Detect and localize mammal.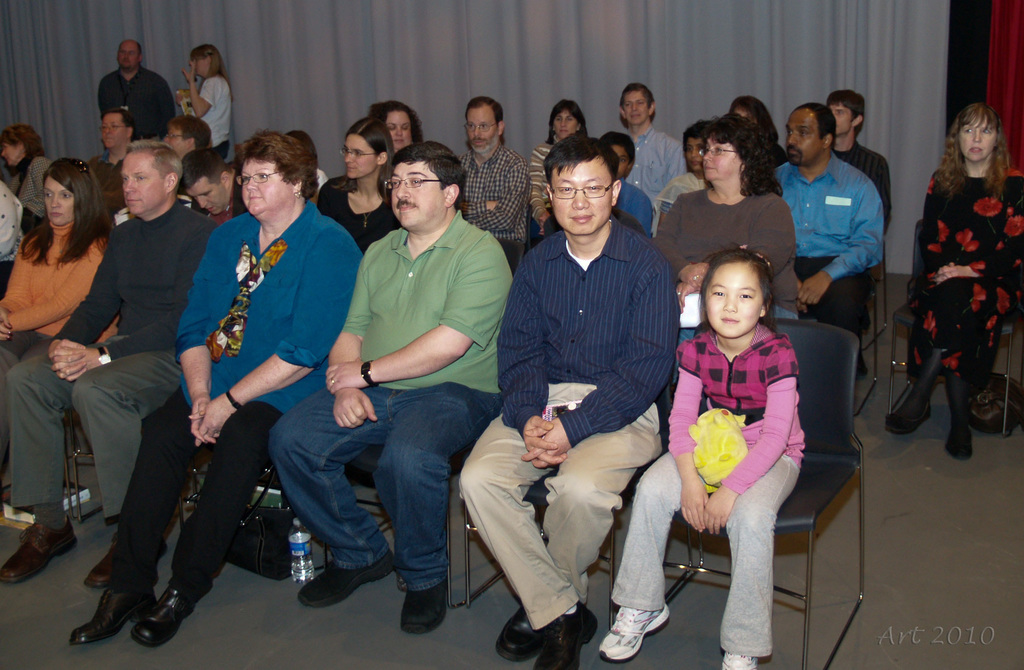
Localized at region(647, 115, 712, 231).
